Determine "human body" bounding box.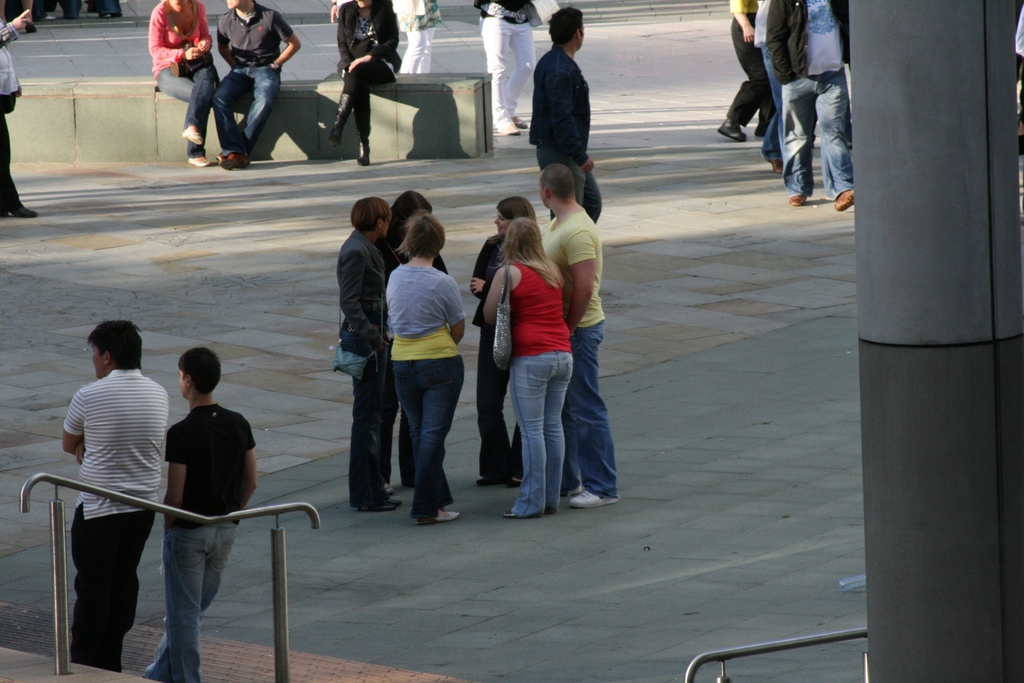
Determined: detection(530, 47, 606, 227).
